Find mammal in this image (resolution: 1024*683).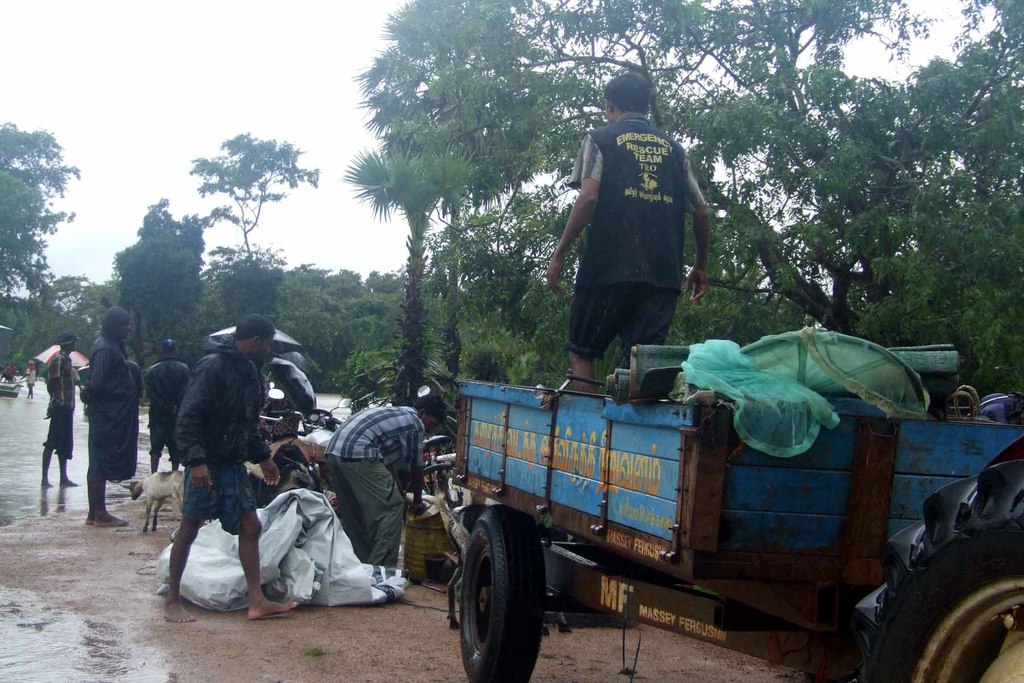
pyautogui.locateOnScreen(330, 393, 452, 572).
